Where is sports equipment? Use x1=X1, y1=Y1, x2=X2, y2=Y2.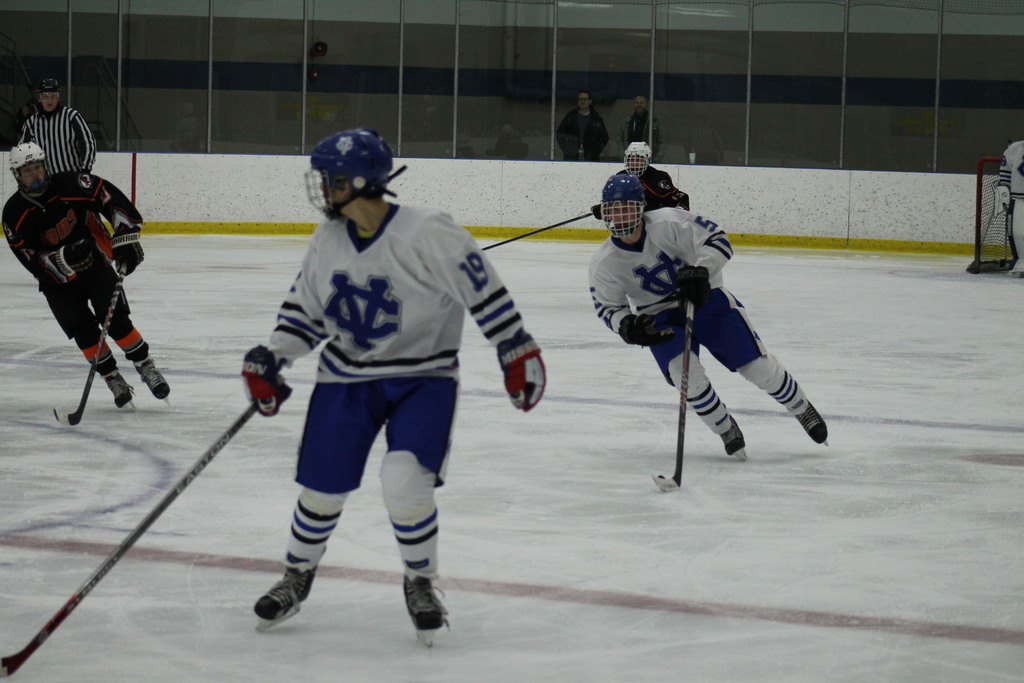
x1=252, y1=568, x2=319, y2=638.
